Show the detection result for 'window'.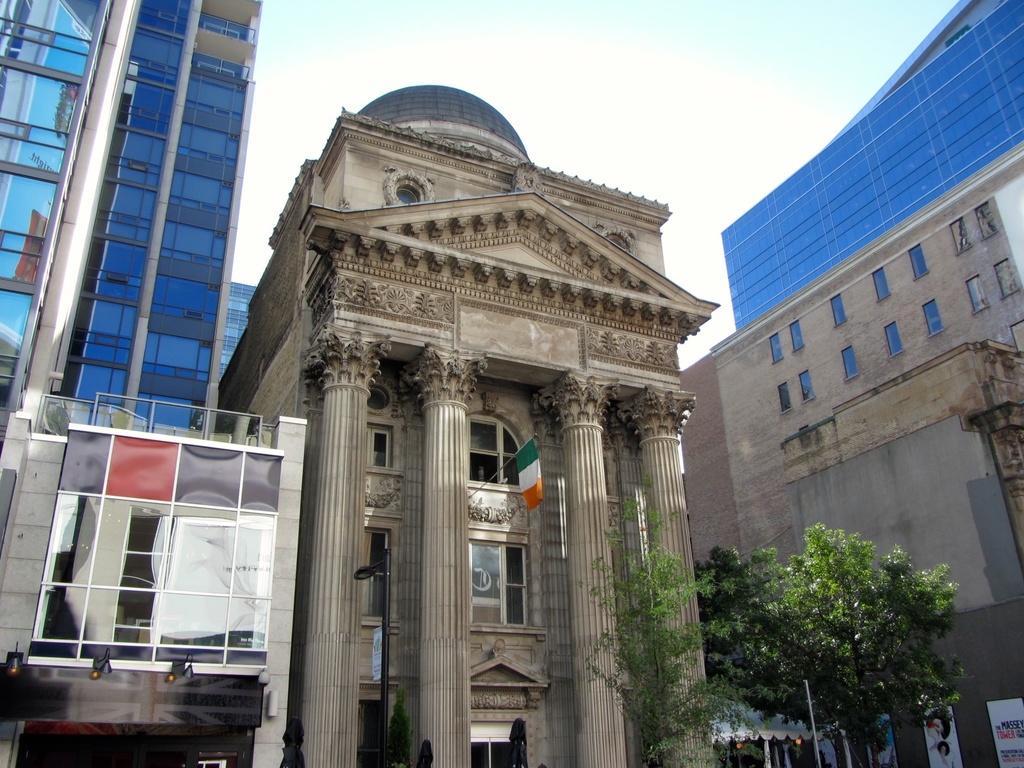
Rect(465, 412, 534, 484).
